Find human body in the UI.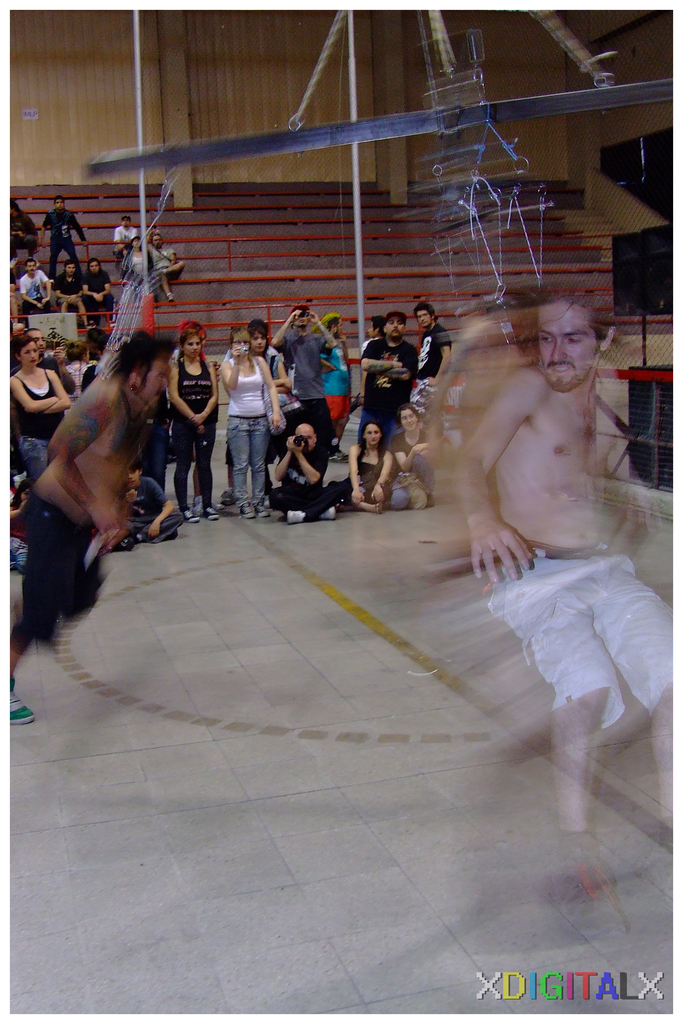
UI element at box(12, 332, 58, 374).
